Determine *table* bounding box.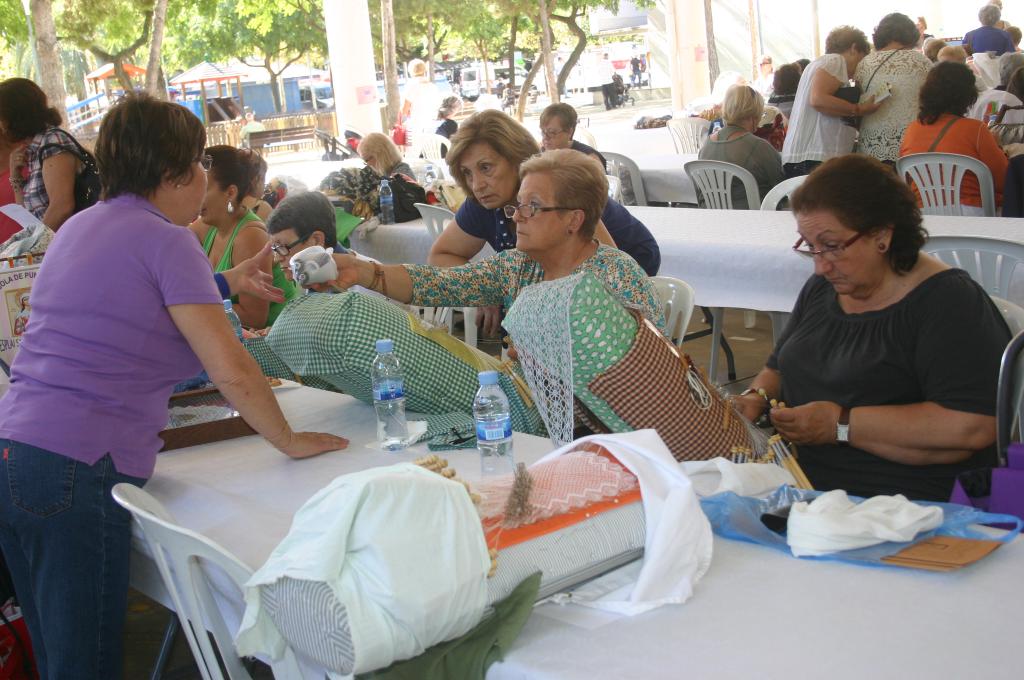
Determined: (left=132, top=377, right=1023, bottom=679).
